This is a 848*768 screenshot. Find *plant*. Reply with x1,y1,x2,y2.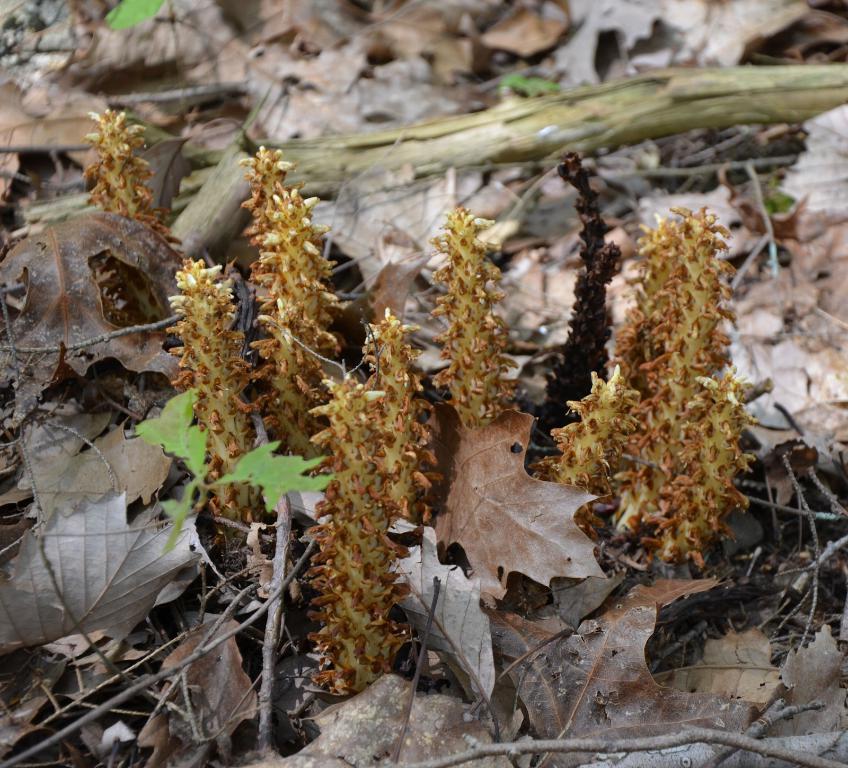
606,208,700,373.
